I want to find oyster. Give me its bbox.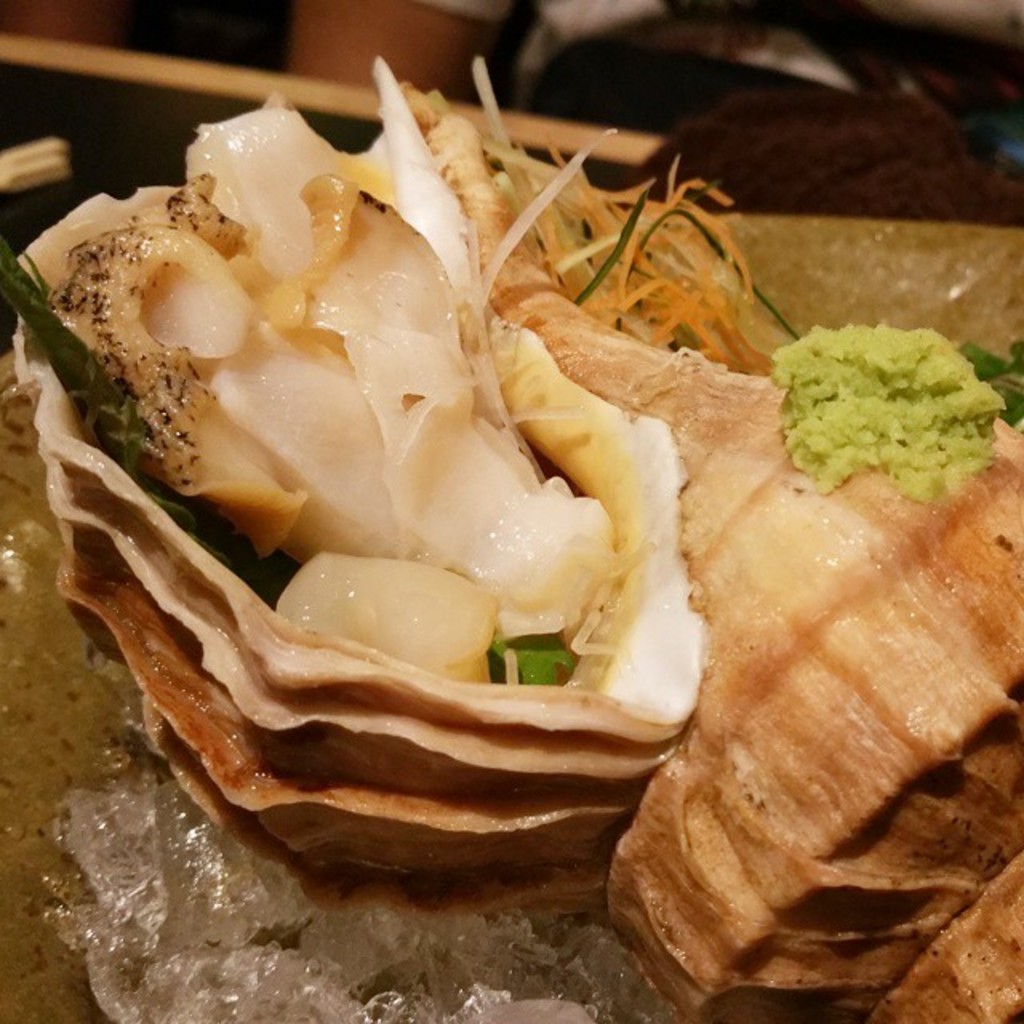
box=[0, 56, 1022, 1021].
